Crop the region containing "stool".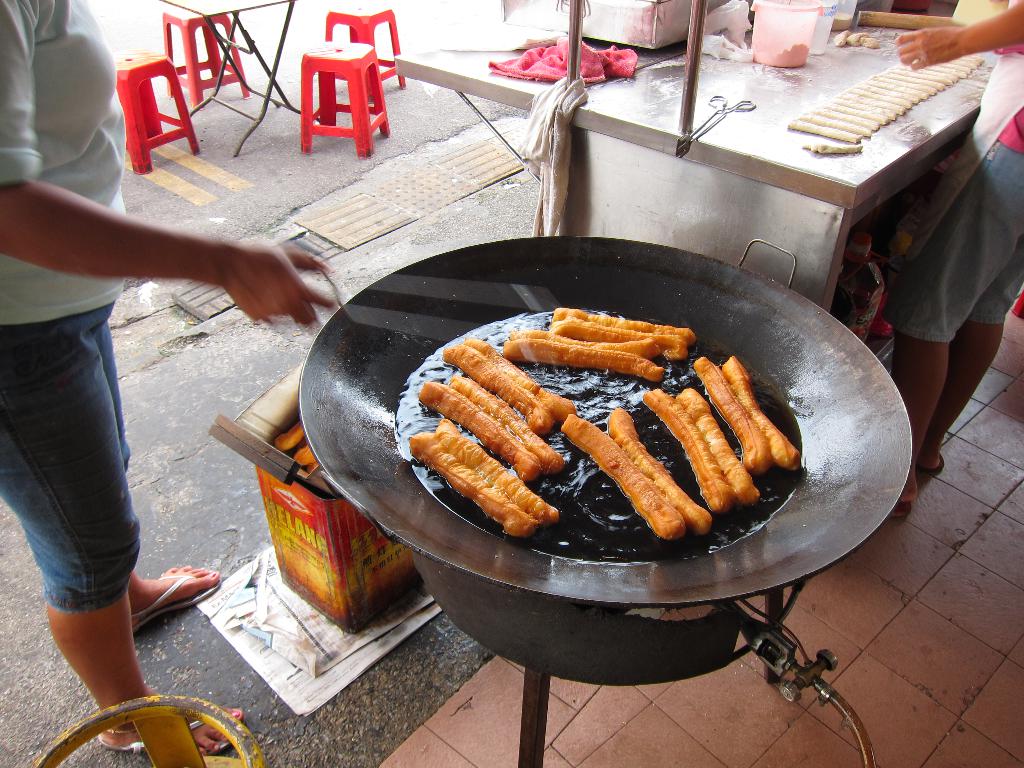
Crop region: <box>115,50,198,176</box>.
